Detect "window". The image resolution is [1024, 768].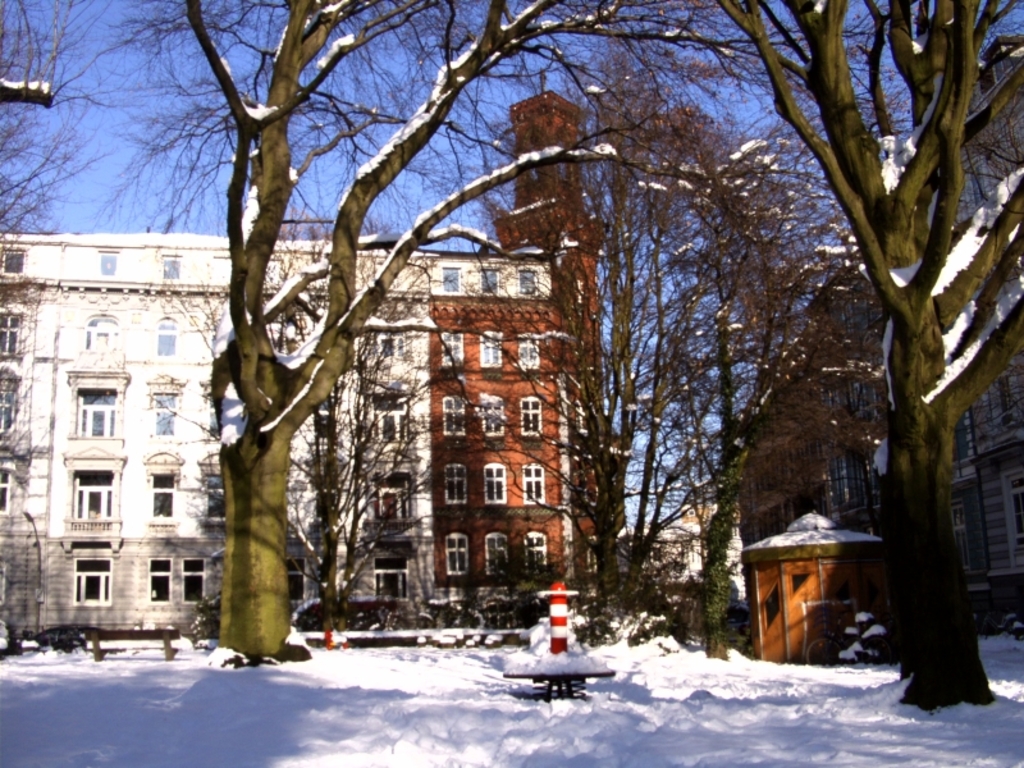
region(159, 256, 180, 279).
